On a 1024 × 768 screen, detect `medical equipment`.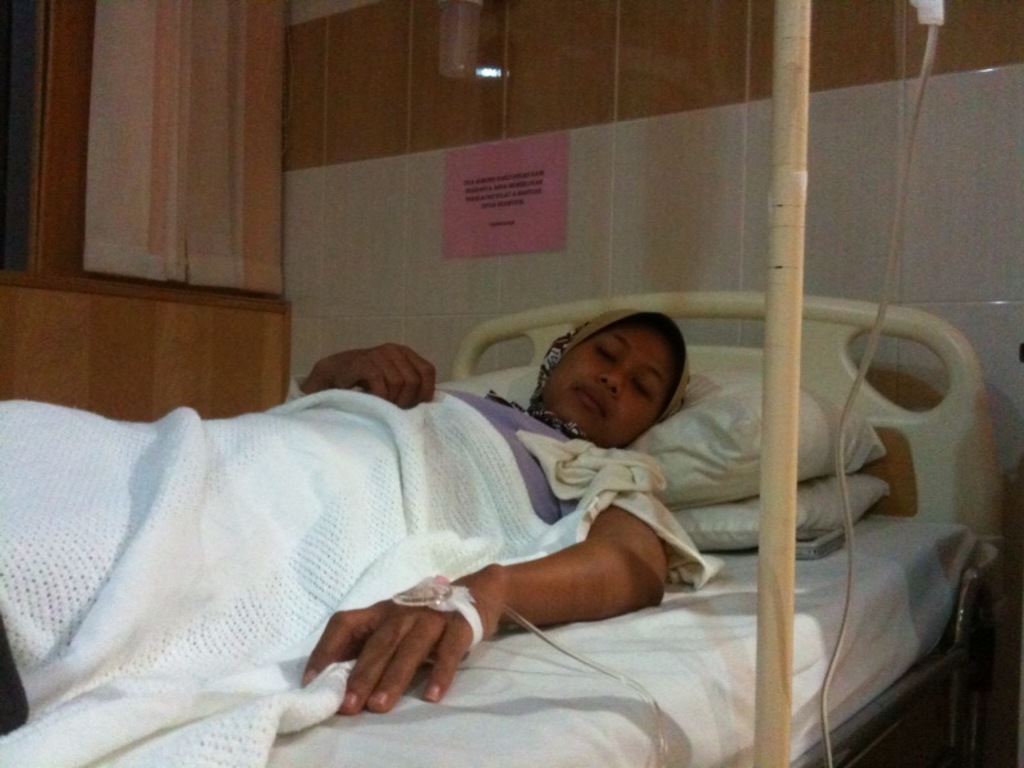
401/0/943/767.
